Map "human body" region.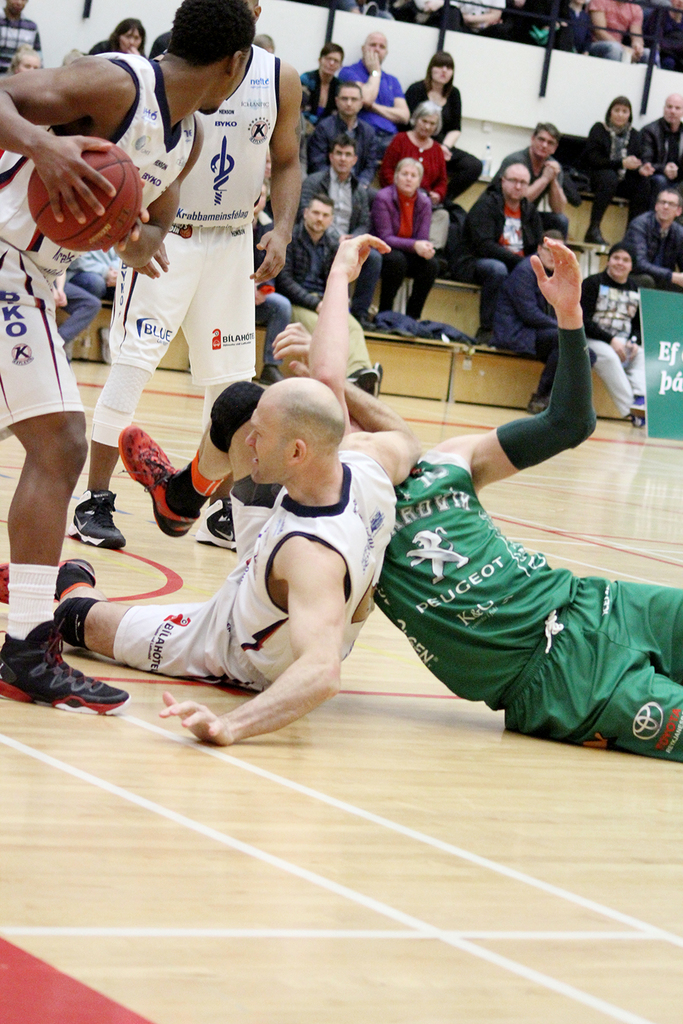
Mapped to BBox(571, 123, 655, 255).
